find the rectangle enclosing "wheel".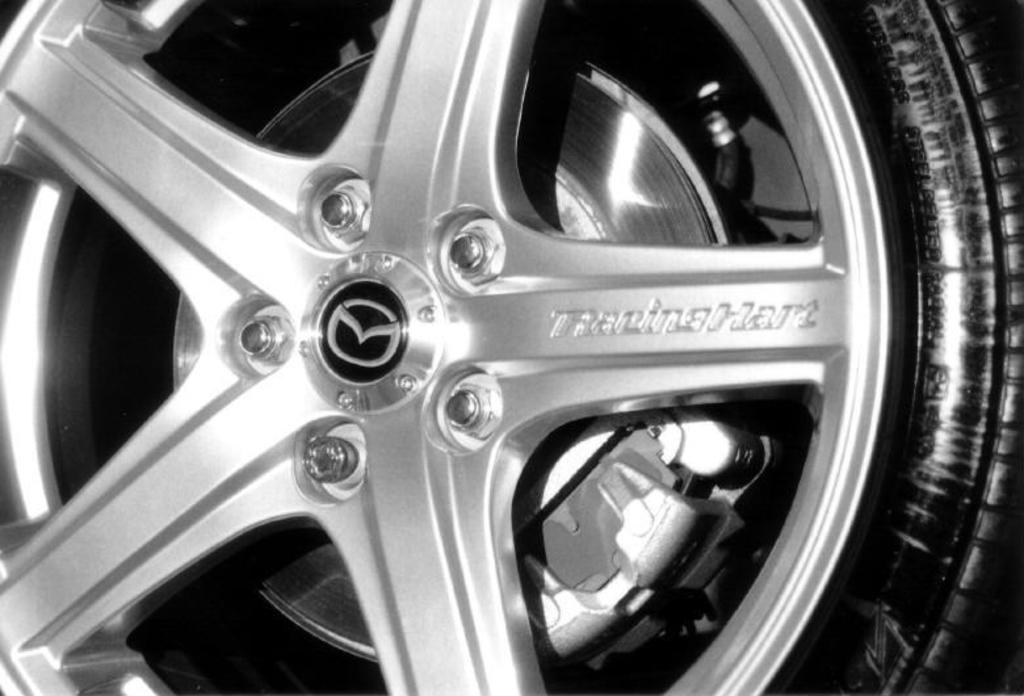
bbox=[0, 0, 1023, 695].
